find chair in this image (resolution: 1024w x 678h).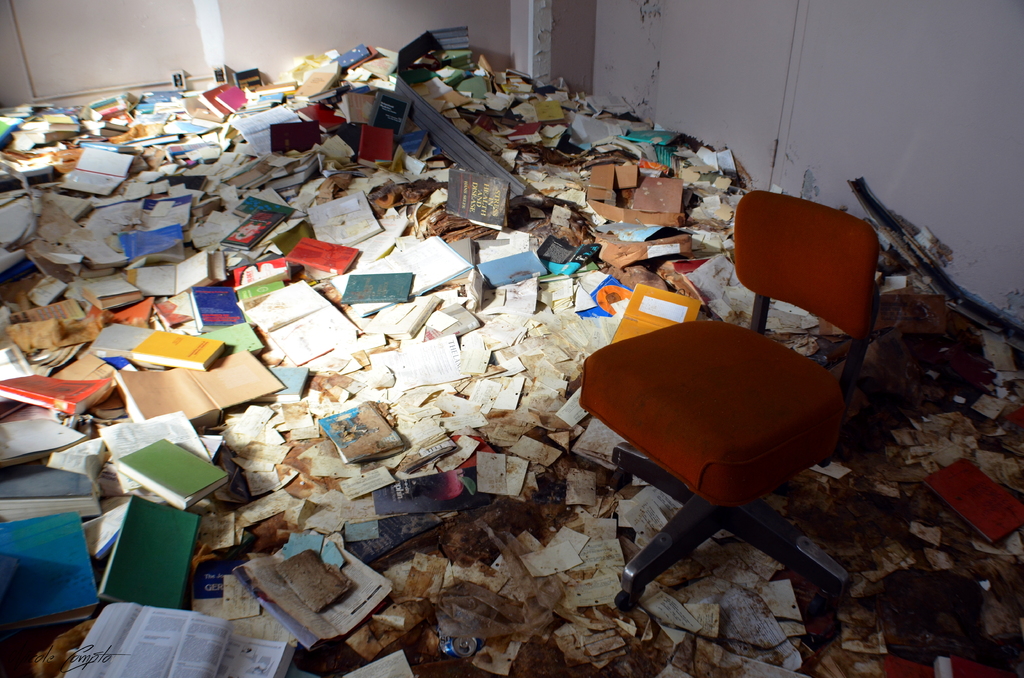
bbox(566, 233, 879, 645).
